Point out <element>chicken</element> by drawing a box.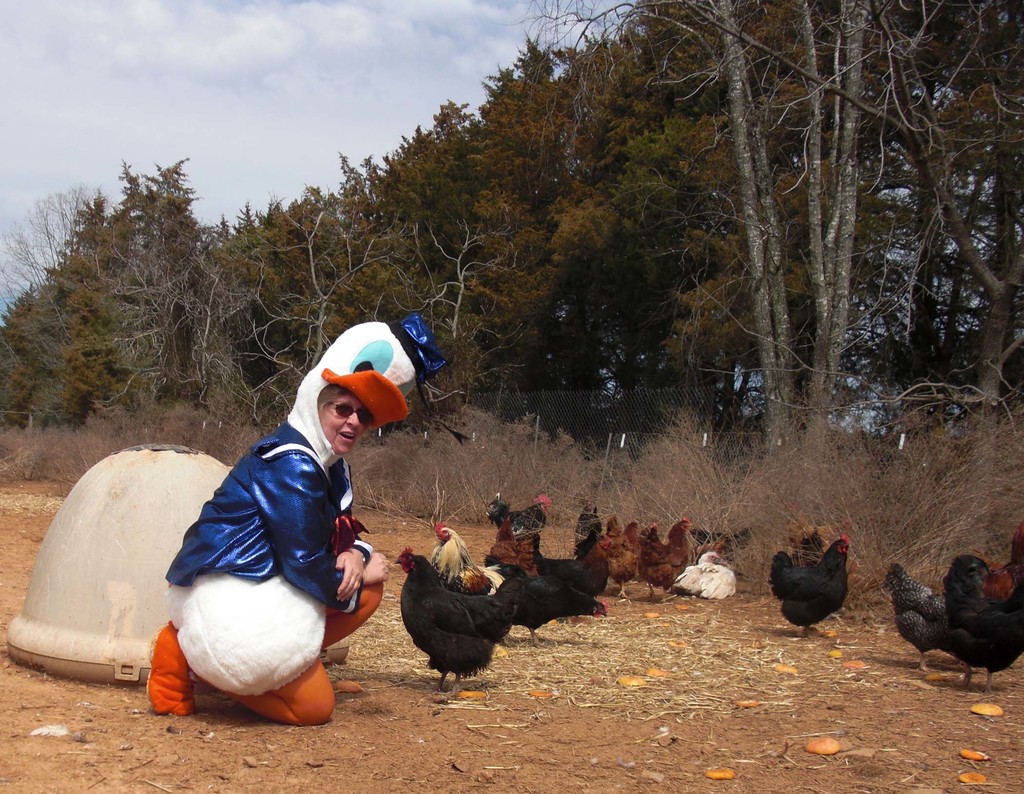
detection(882, 563, 948, 670).
